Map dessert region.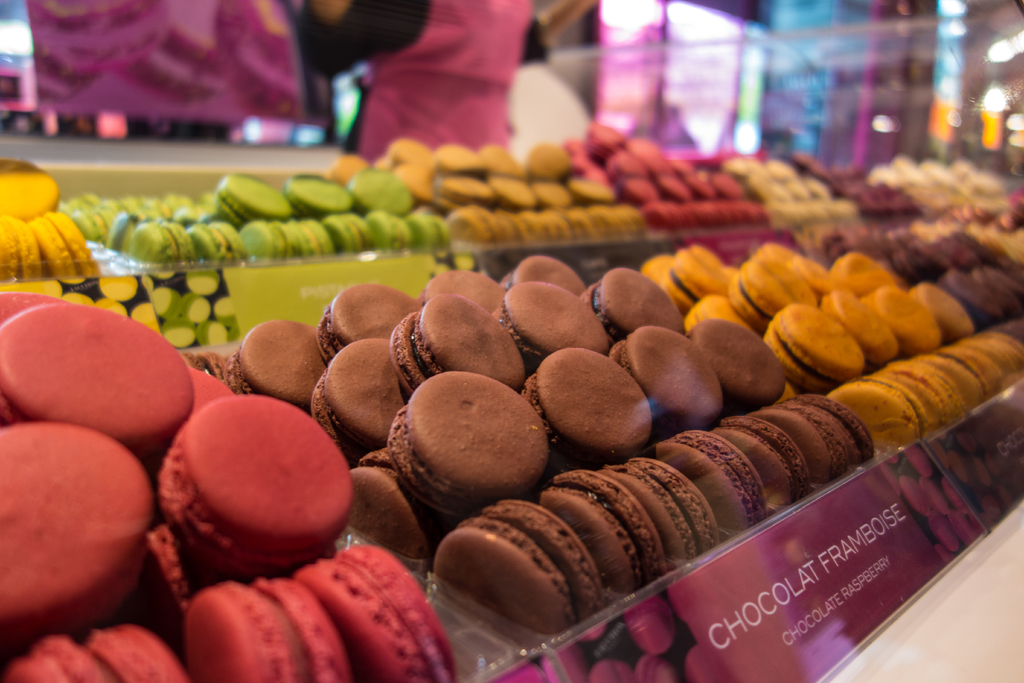
Mapped to bbox=[193, 575, 343, 682].
